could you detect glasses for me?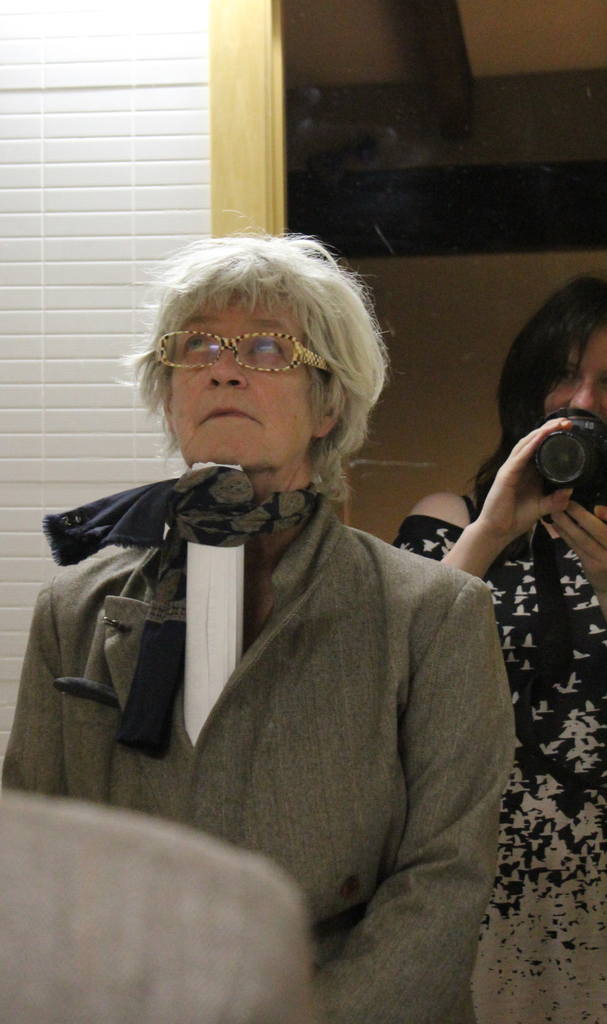
Detection result: 155:326:332:373.
